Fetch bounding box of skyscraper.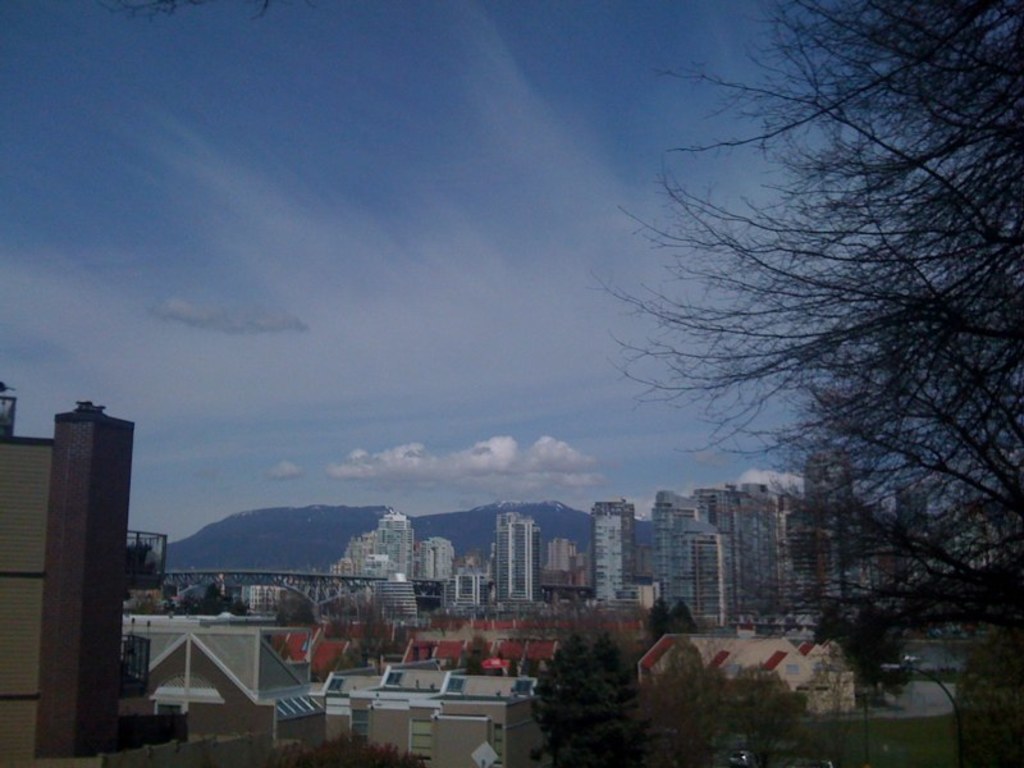
Bbox: bbox(582, 500, 637, 596).
